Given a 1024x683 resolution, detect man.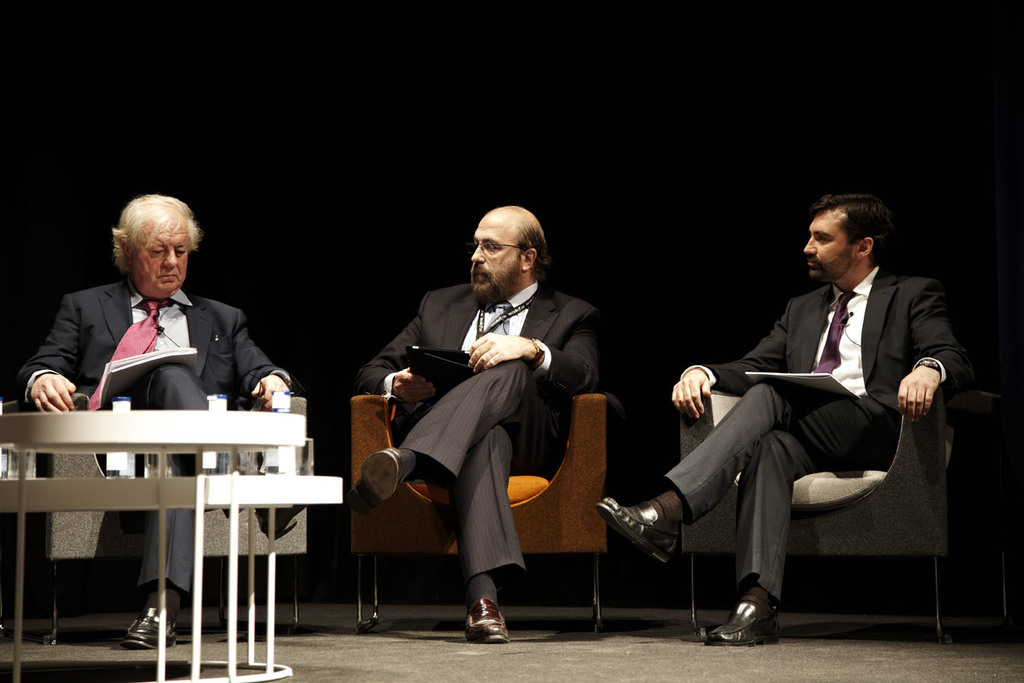
crop(20, 188, 294, 650).
